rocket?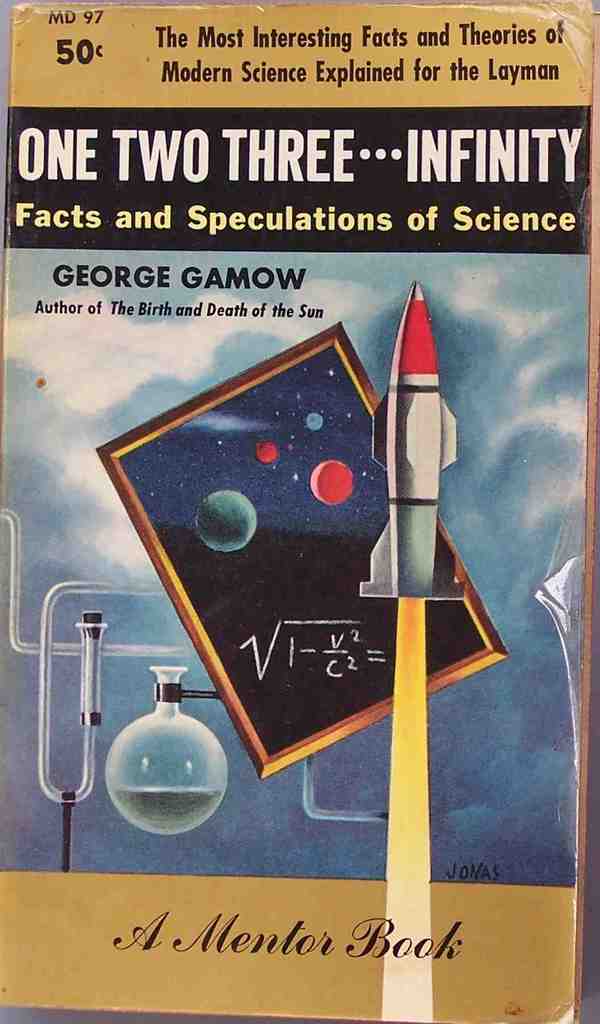
region(359, 266, 469, 568)
